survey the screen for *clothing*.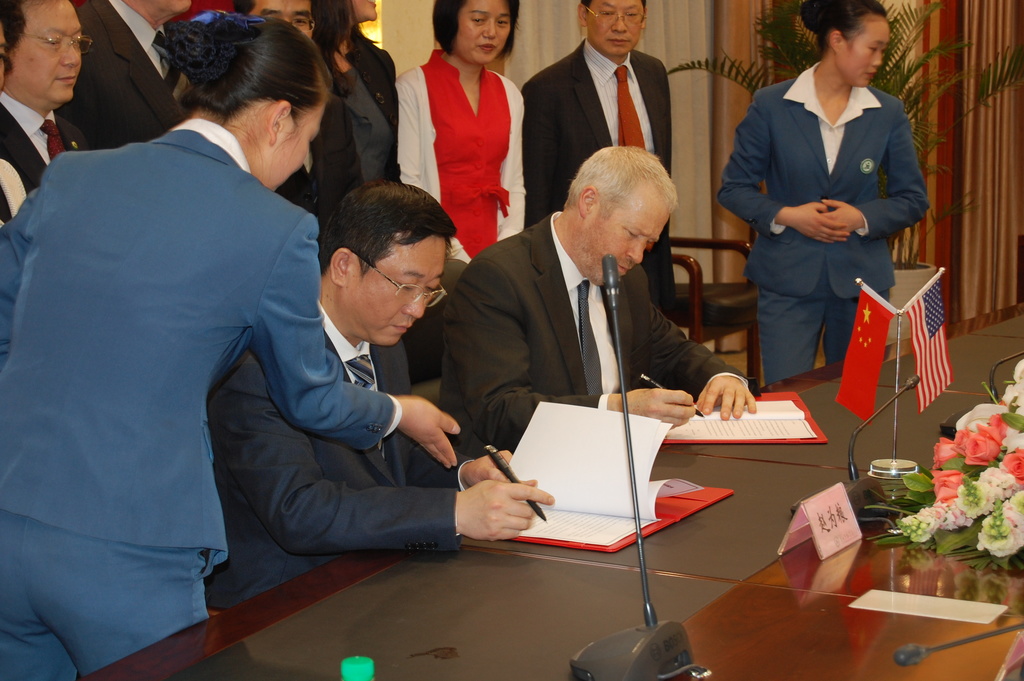
Survey found: 209/300/475/612.
